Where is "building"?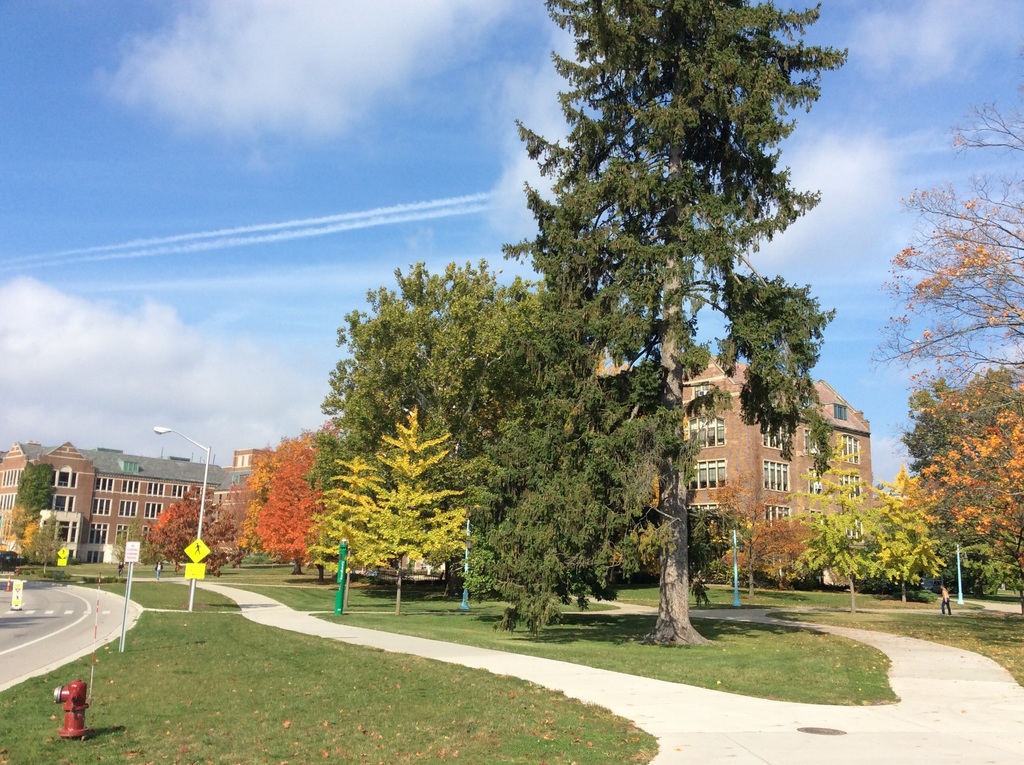
detection(1, 444, 227, 563).
